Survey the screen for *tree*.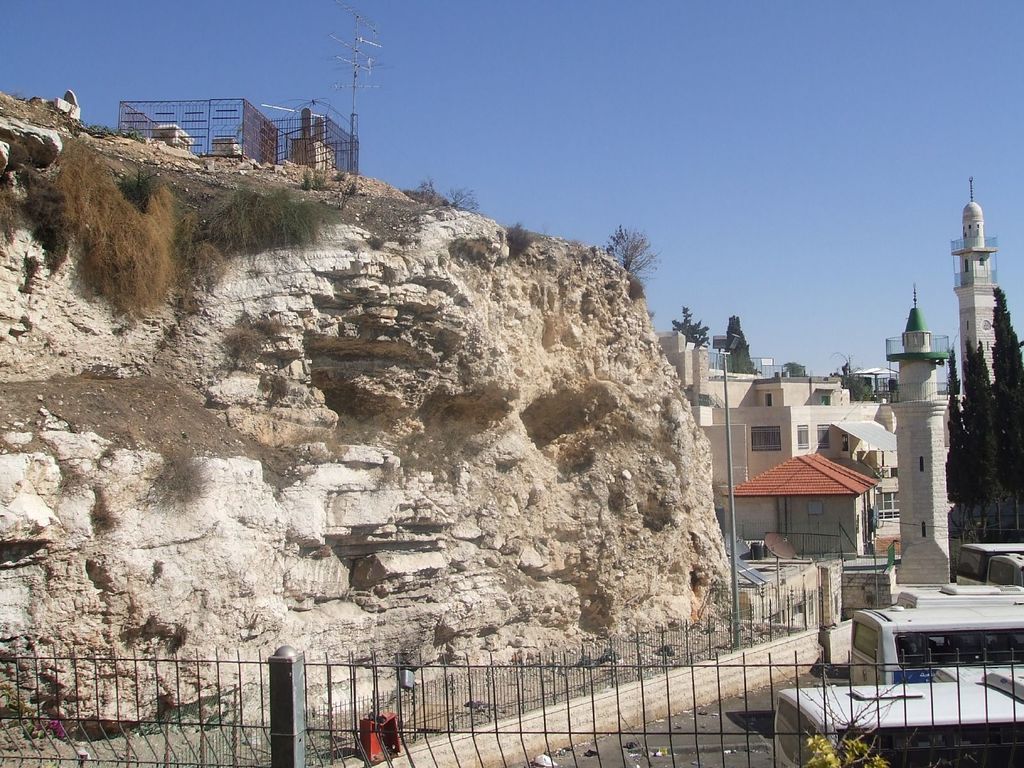
Survey found: 602:223:666:288.
